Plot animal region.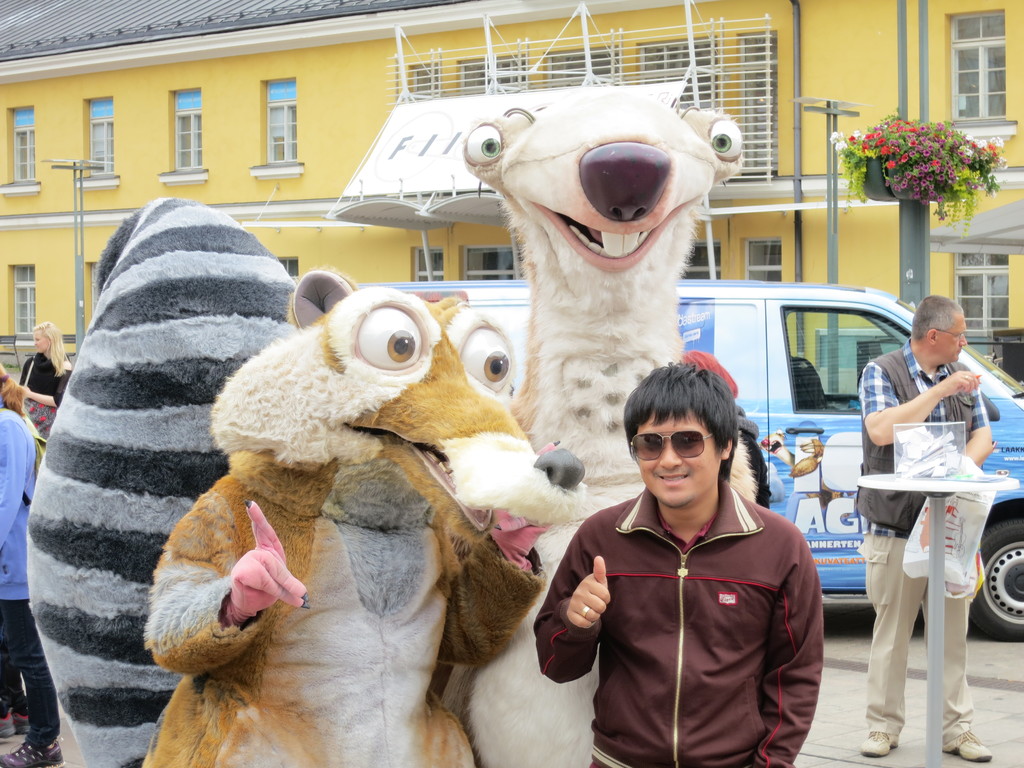
Plotted at Rect(456, 85, 748, 767).
